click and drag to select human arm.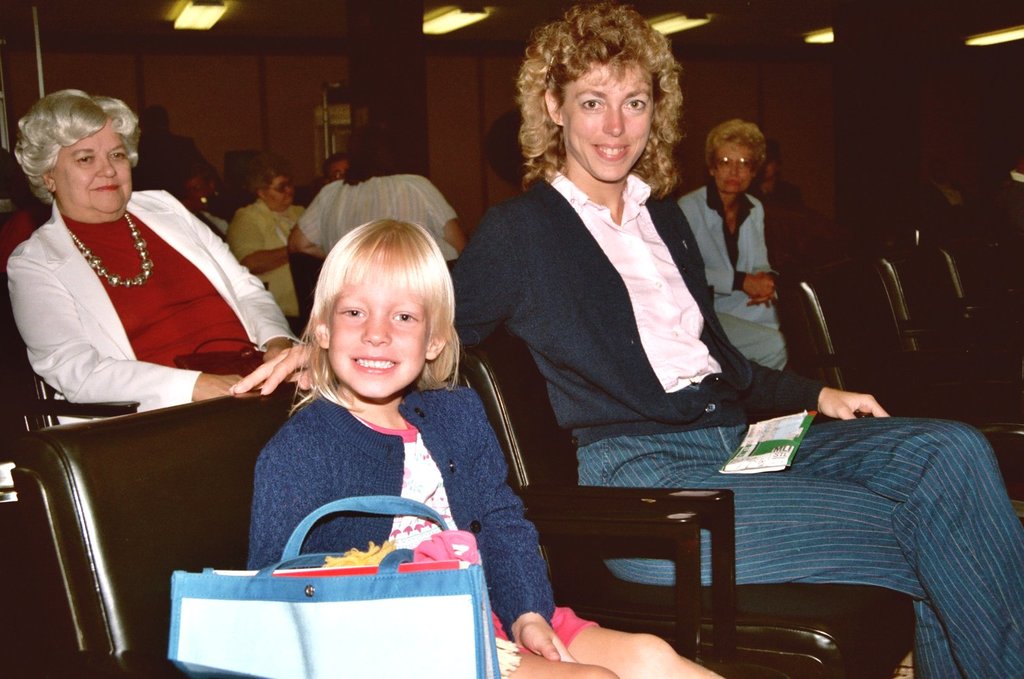
Selection: {"x1": 429, "y1": 179, "x2": 470, "y2": 258}.
